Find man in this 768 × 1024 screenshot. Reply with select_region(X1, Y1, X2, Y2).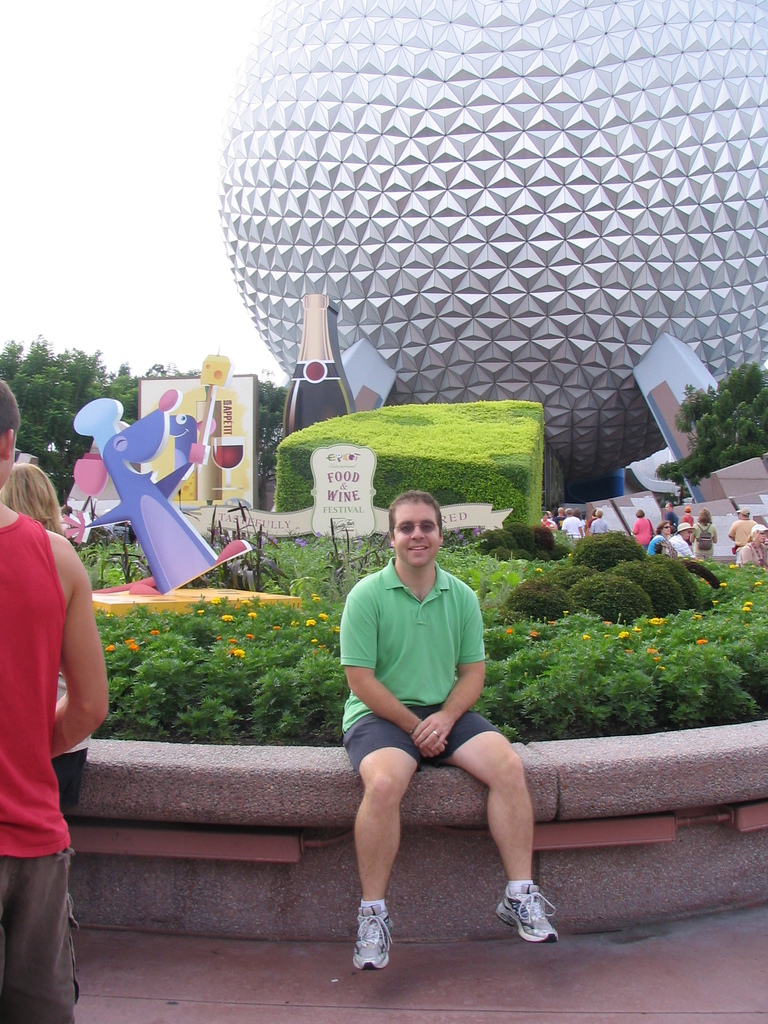
select_region(664, 503, 678, 535).
